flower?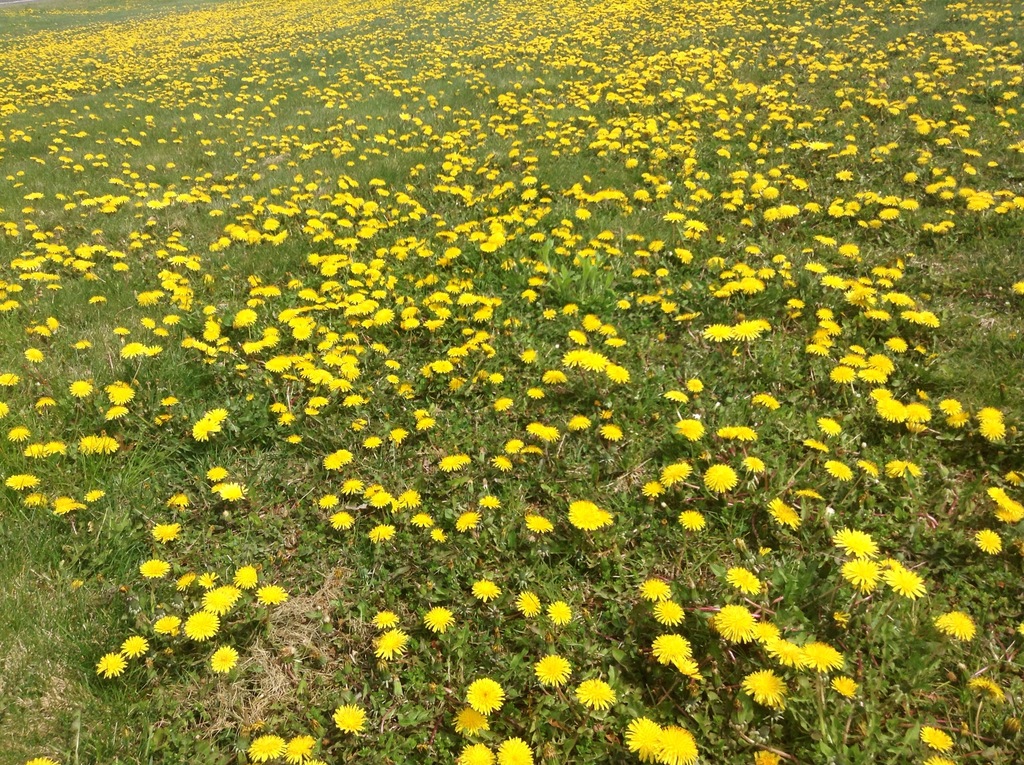
<bbox>600, 423, 626, 446</bbox>
